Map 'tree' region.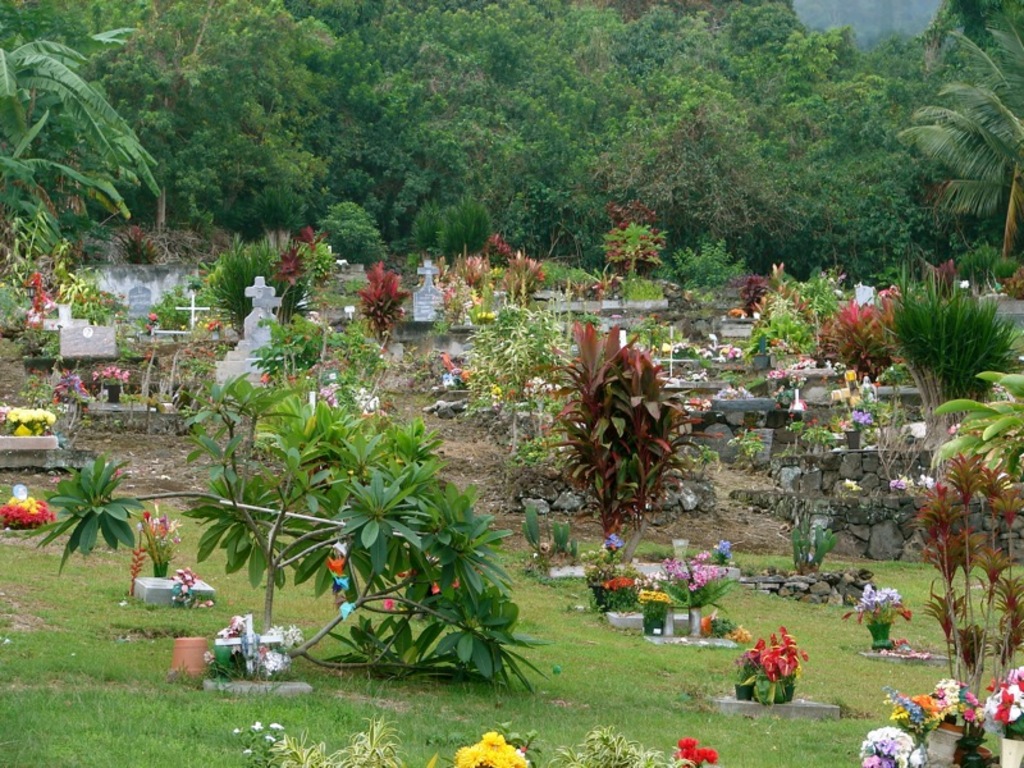
Mapped to (599,191,659,282).
